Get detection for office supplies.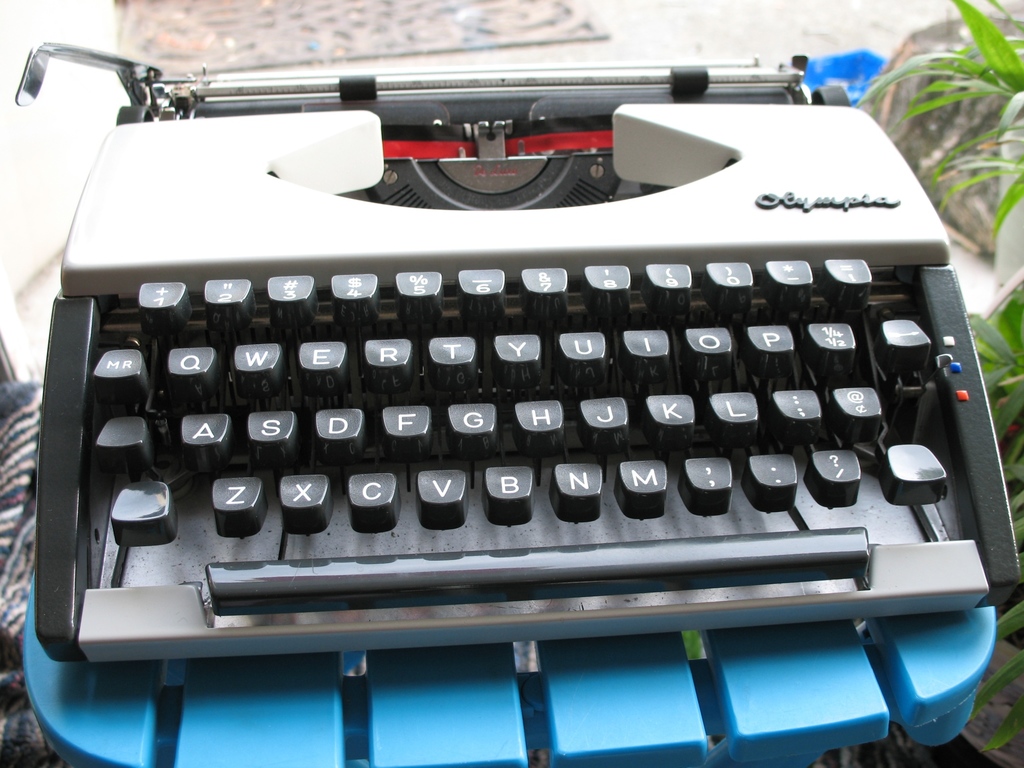
Detection: 13/44/1020/767.
